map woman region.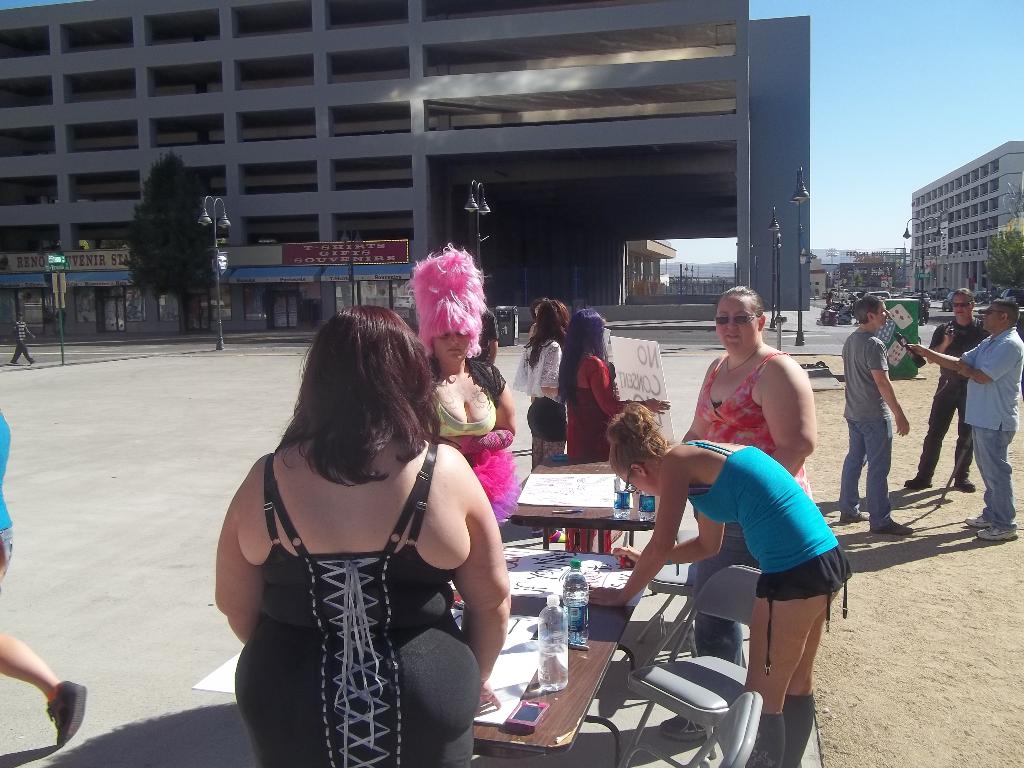
Mapped to left=412, top=243, right=529, bottom=524.
